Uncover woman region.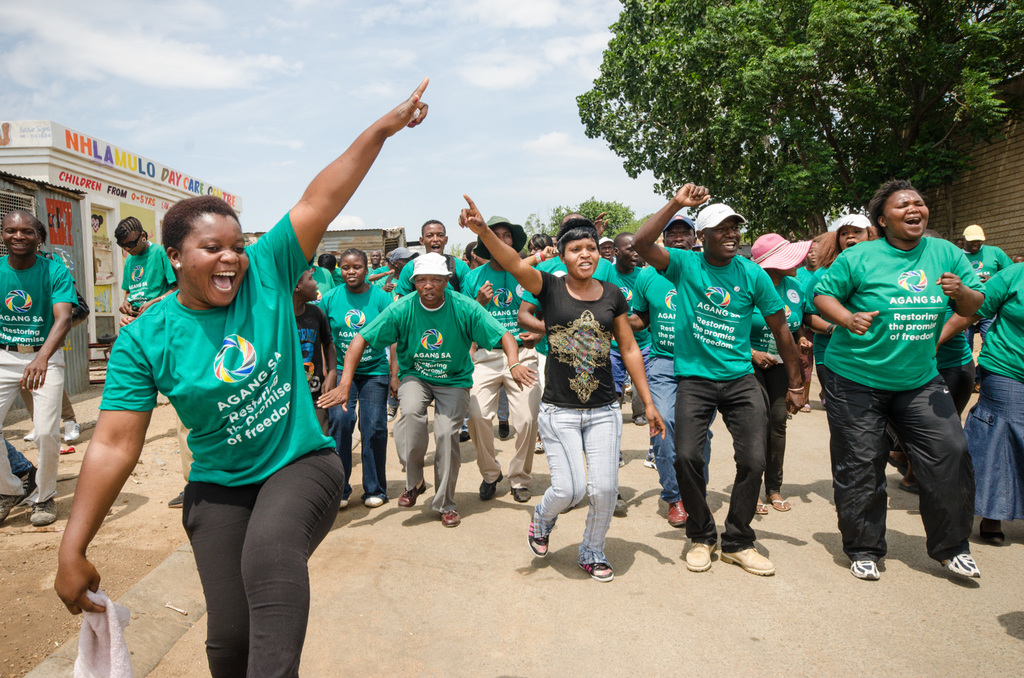
Uncovered: <bbox>814, 182, 988, 576</bbox>.
